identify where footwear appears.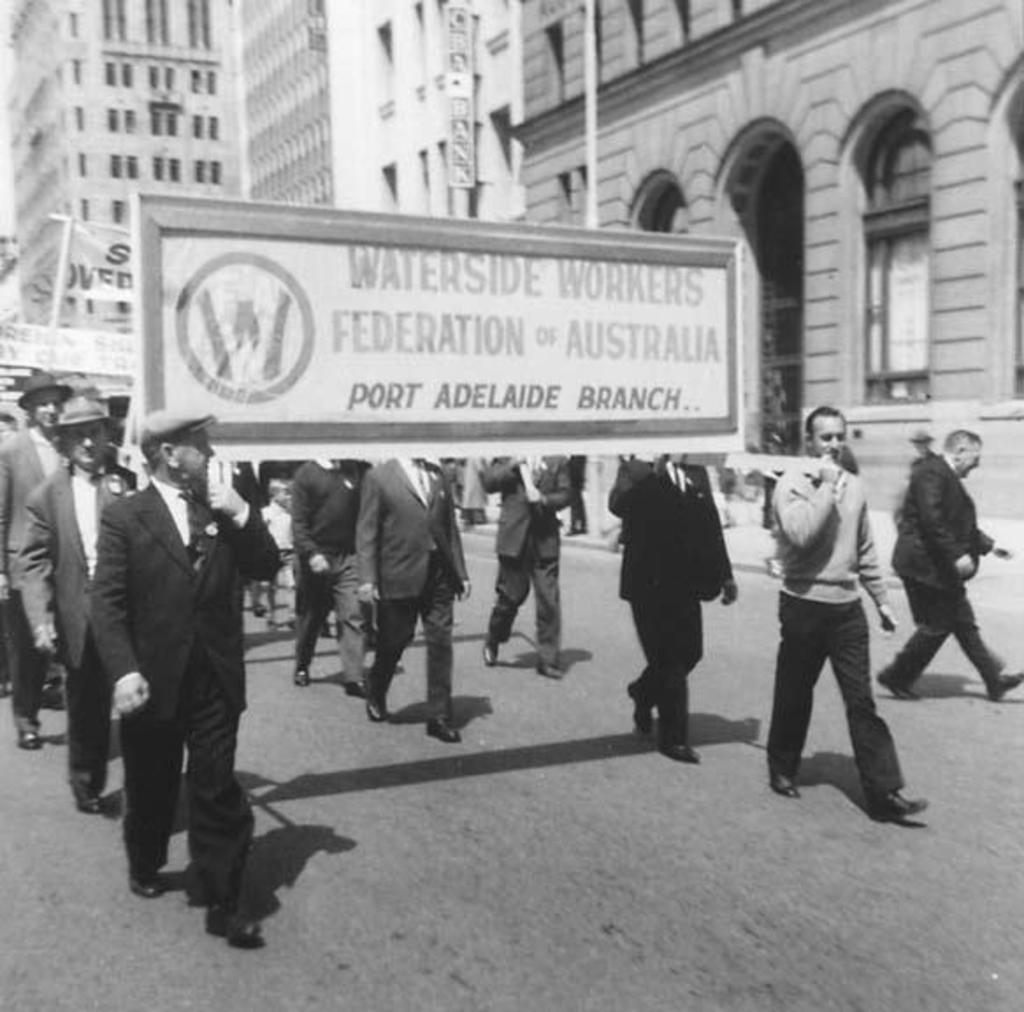
Appears at pyautogui.locateOnScreen(876, 668, 915, 706).
